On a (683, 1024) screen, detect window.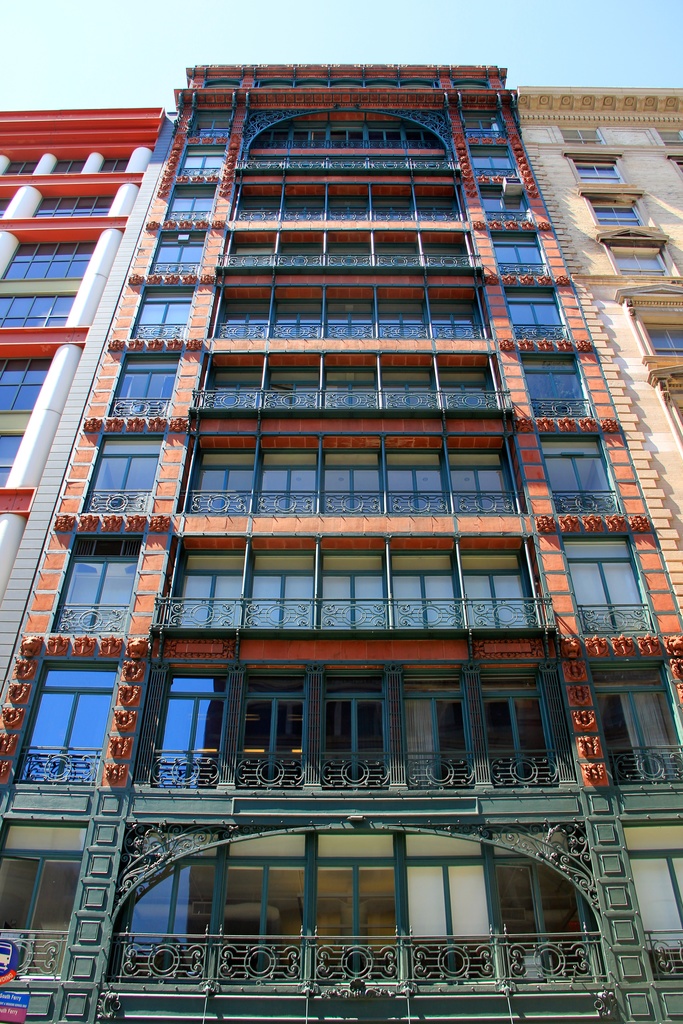
397:694:475:778.
